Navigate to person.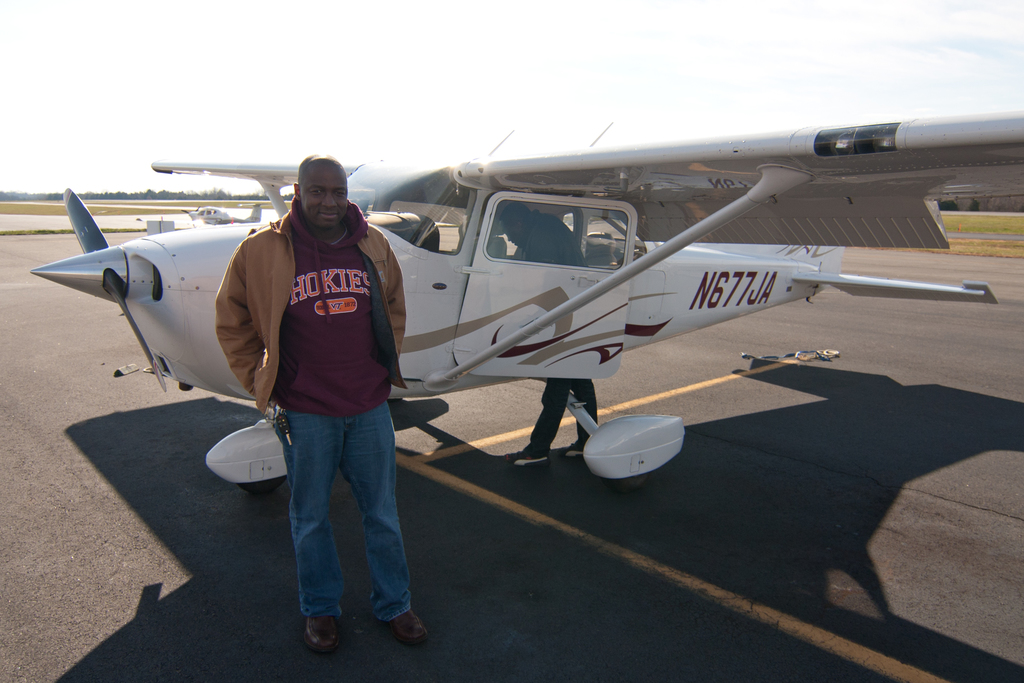
Navigation target: [214, 159, 426, 649].
